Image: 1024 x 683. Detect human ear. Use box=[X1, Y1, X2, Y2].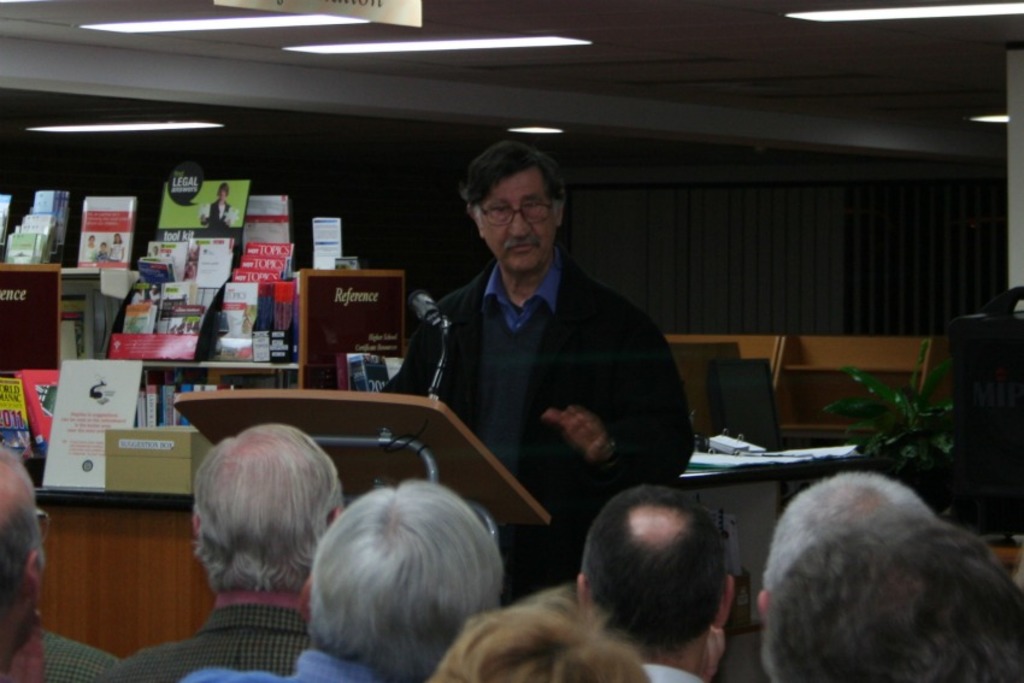
box=[190, 507, 205, 532].
